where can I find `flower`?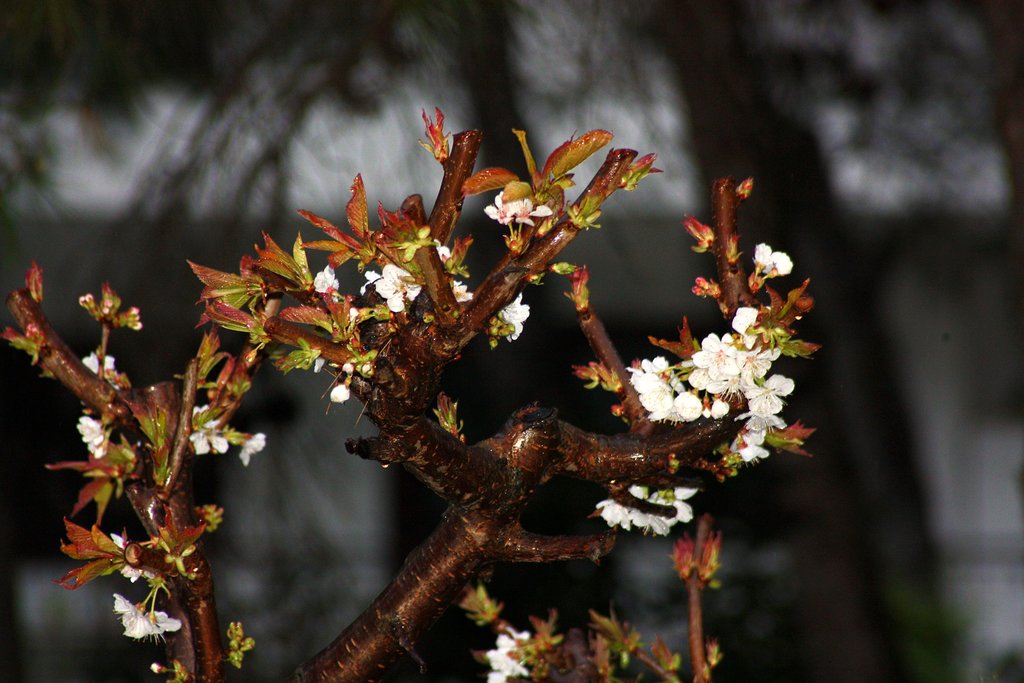
You can find it at (452,277,472,304).
